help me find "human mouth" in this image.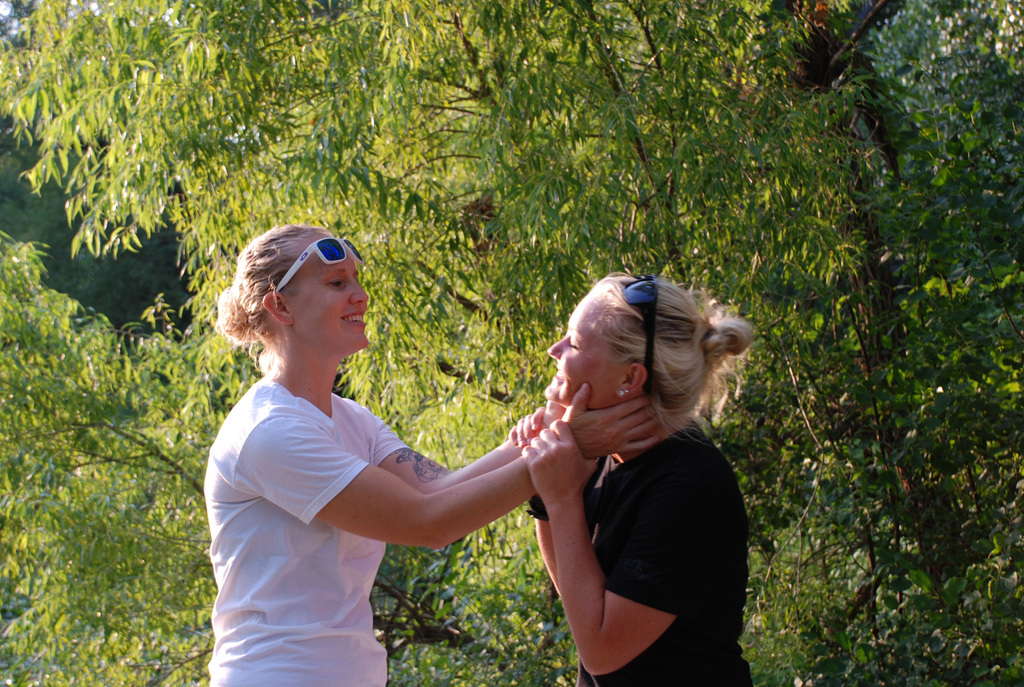
Found it: (341, 309, 365, 325).
